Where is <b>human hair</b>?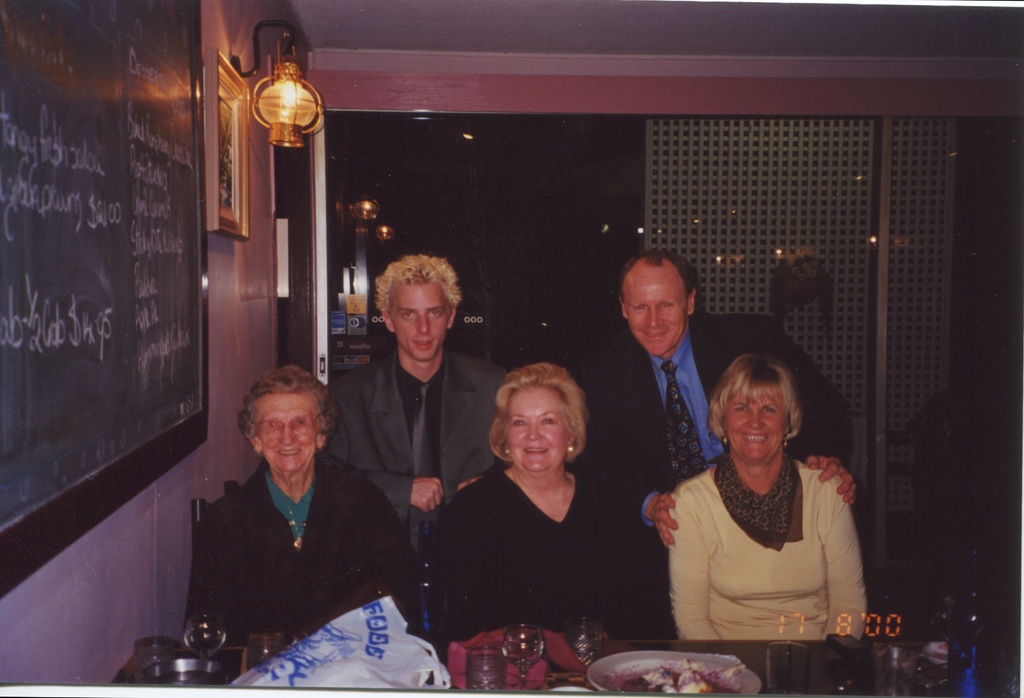
(x1=618, y1=247, x2=701, y2=301).
